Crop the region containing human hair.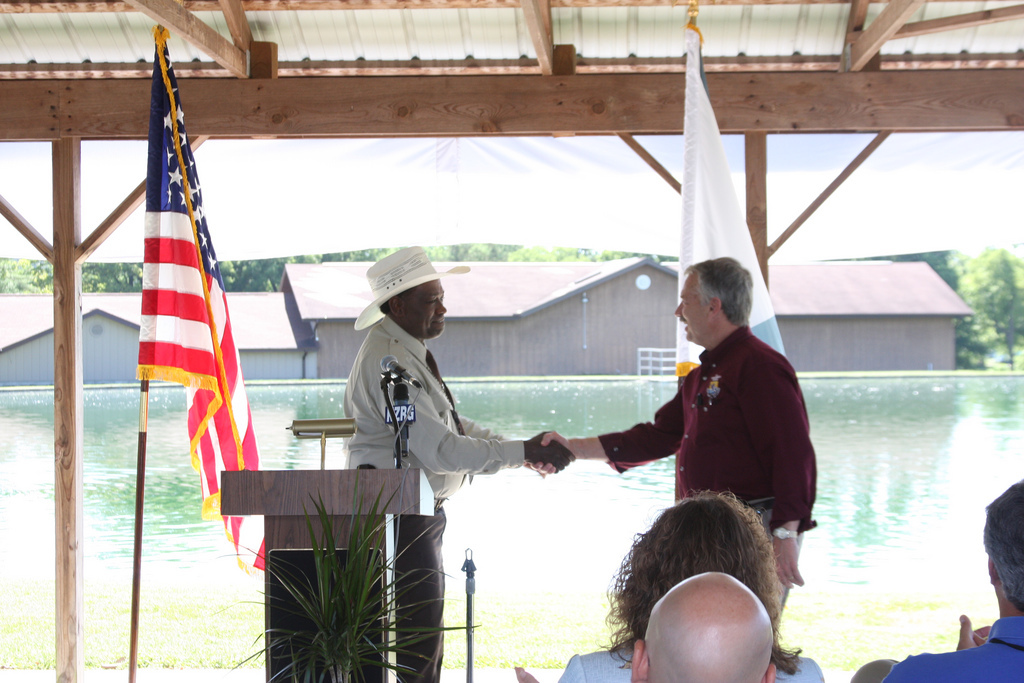
Crop region: box=[680, 258, 751, 326].
